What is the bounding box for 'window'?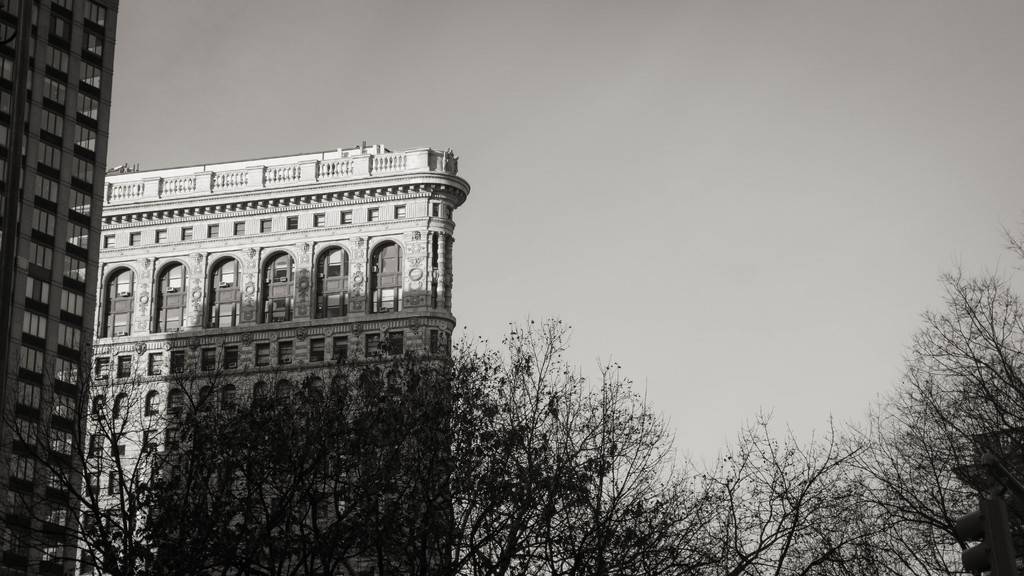
region(431, 325, 437, 351).
